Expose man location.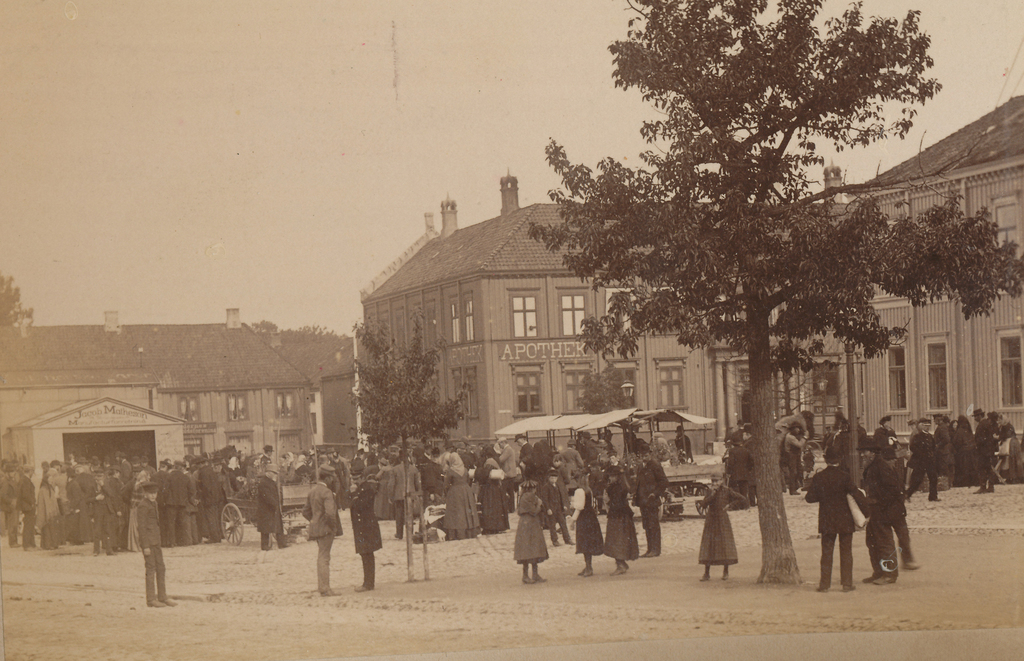
Exposed at <region>817, 441, 877, 583</region>.
